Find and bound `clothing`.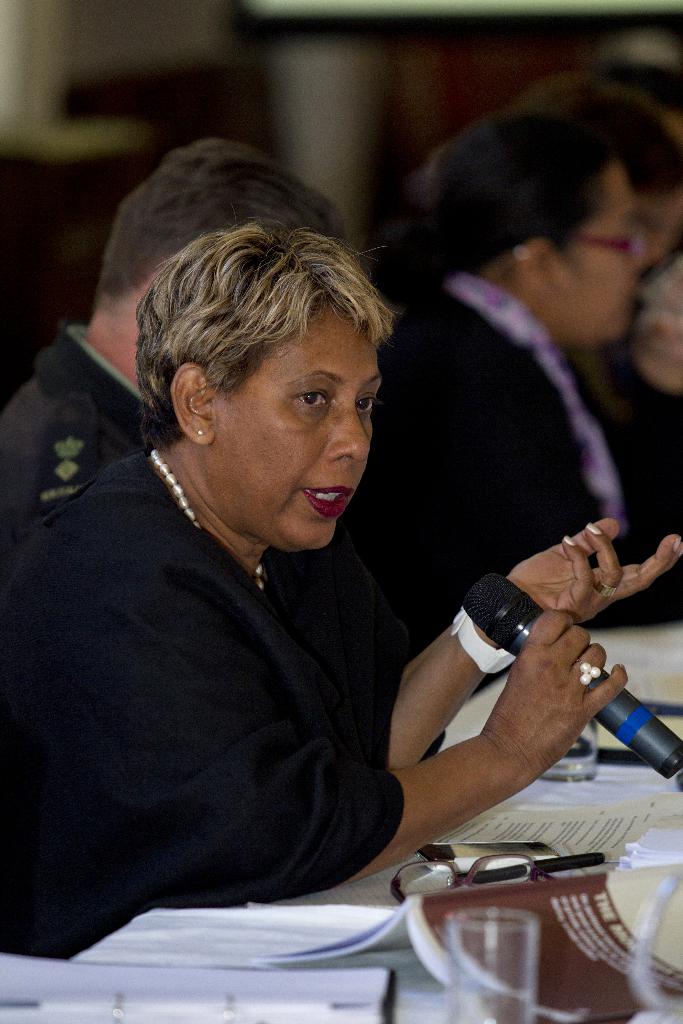
Bound: (x1=20, y1=334, x2=602, y2=961).
